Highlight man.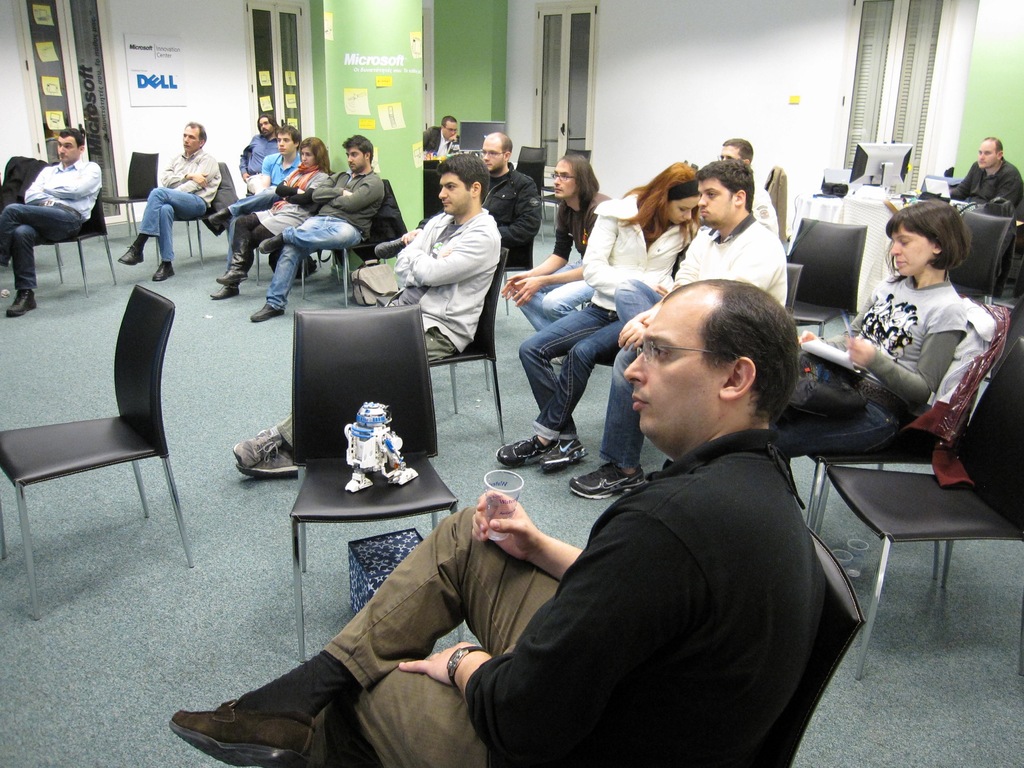
Highlighted region: pyautogui.locateOnScreen(231, 150, 504, 474).
